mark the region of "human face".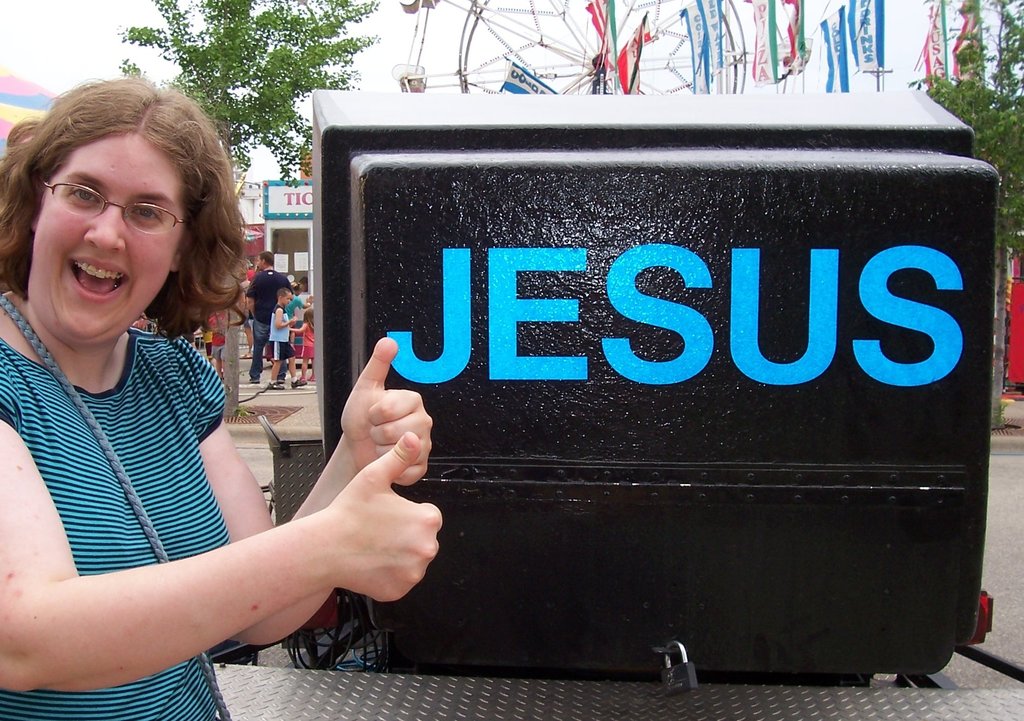
Region: Rect(34, 132, 186, 348).
